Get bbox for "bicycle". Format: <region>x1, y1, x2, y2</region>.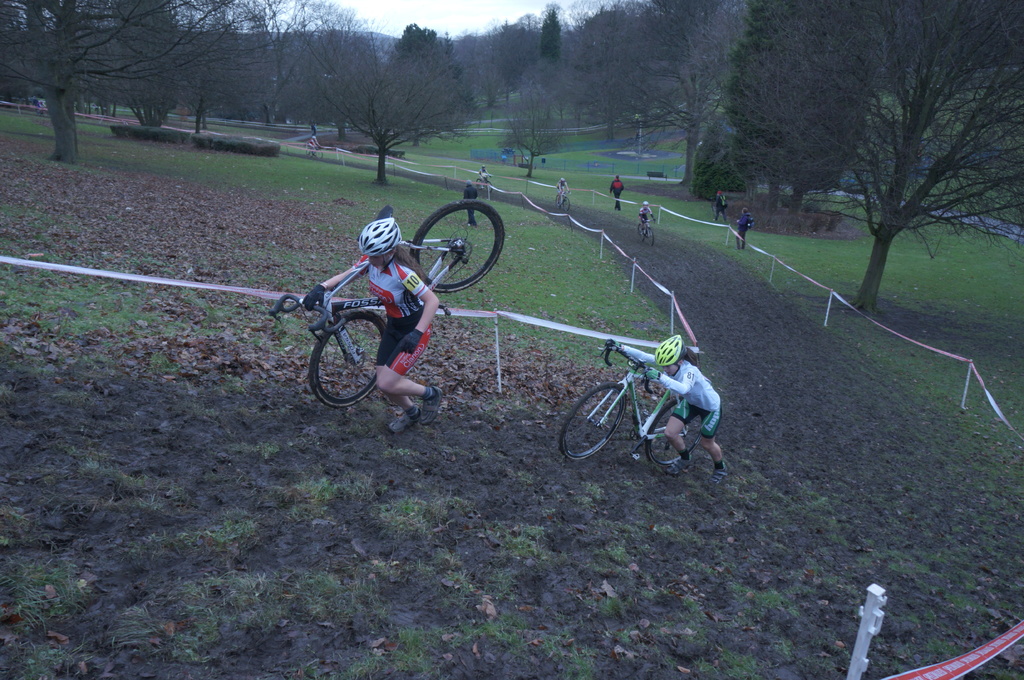
<region>305, 146, 323, 158</region>.
